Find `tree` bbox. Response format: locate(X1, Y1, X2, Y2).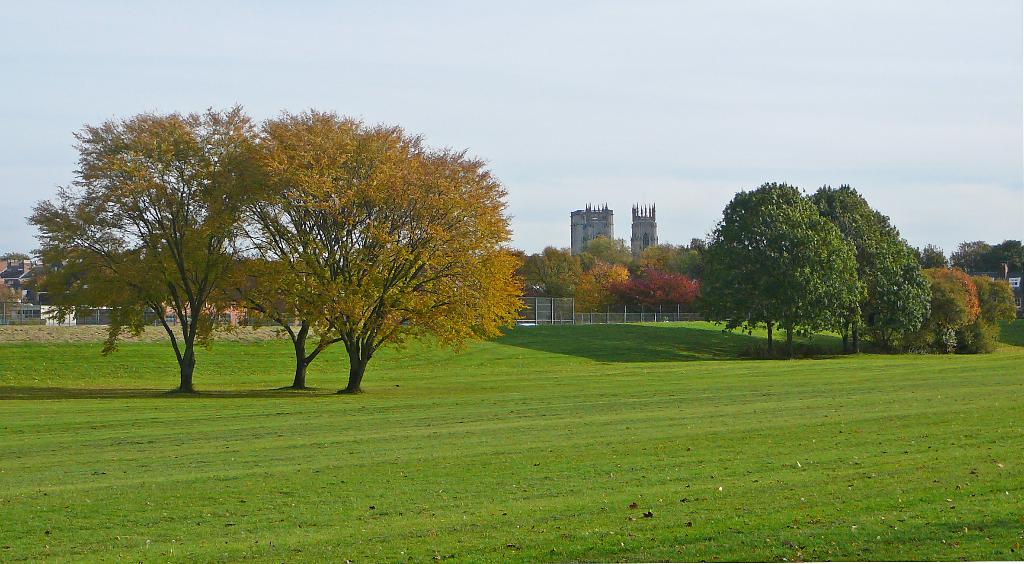
locate(584, 234, 650, 276).
